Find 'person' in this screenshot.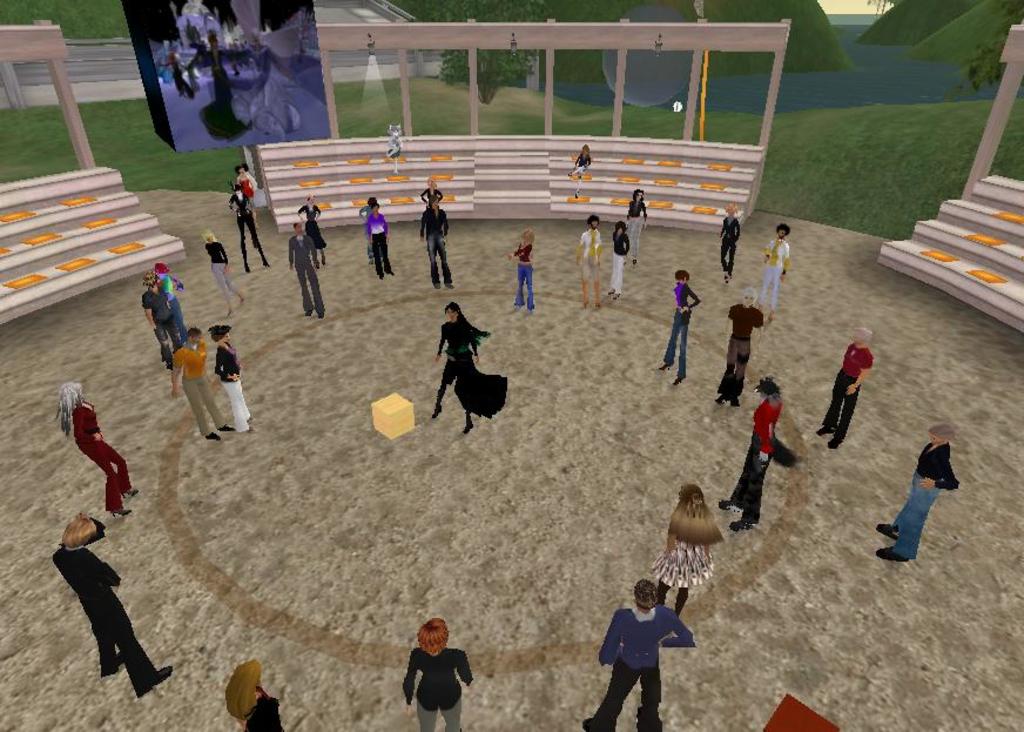
The bounding box for 'person' is (x1=156, y1=261, x2=196, y2=336).
